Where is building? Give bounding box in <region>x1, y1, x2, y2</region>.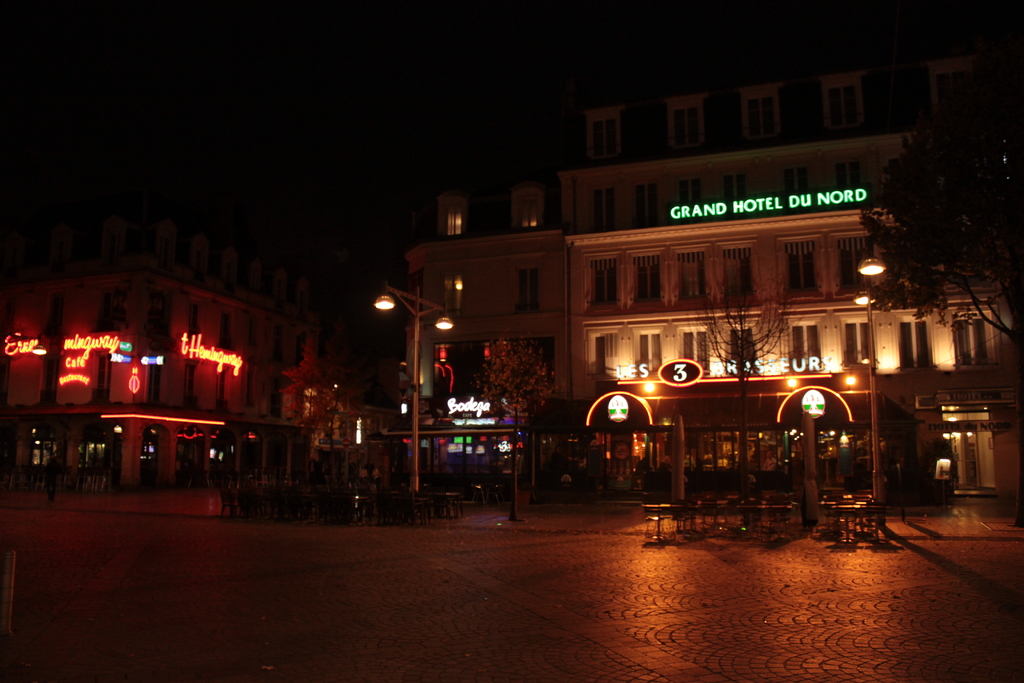
<region>0, 252, 376, 495</region>.
